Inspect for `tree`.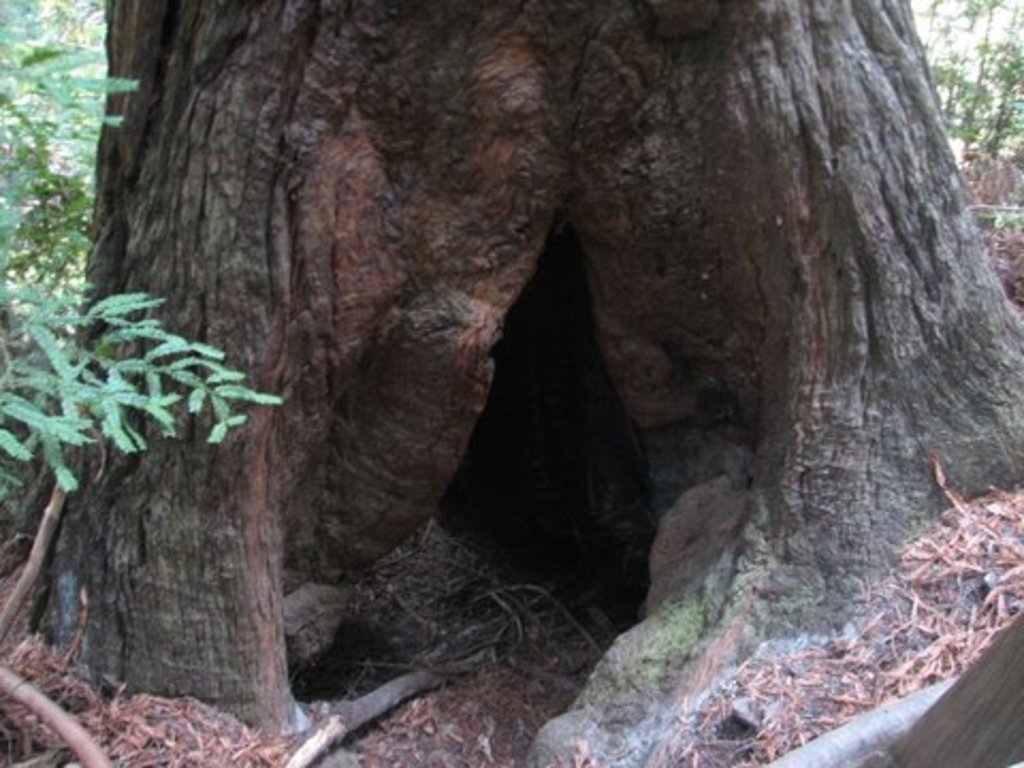
Inspection: [left=0, top=0, right=1022, bottom=766].
